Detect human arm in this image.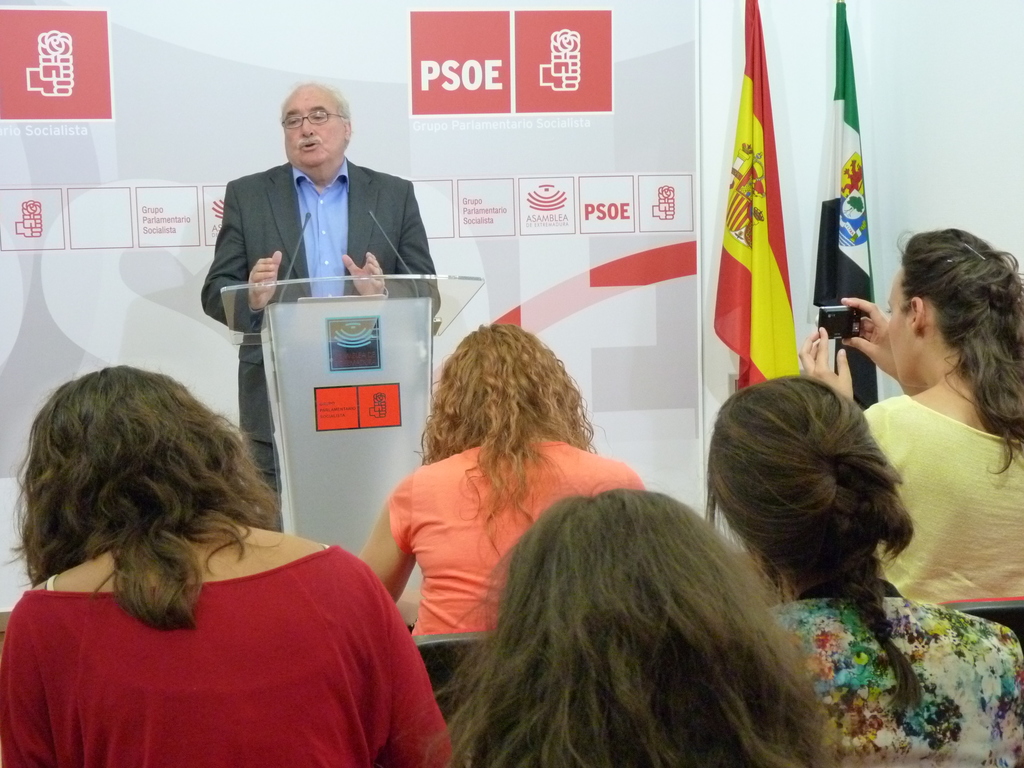
Detection: (x1=792, y1=320, x2=858, y2=399).
